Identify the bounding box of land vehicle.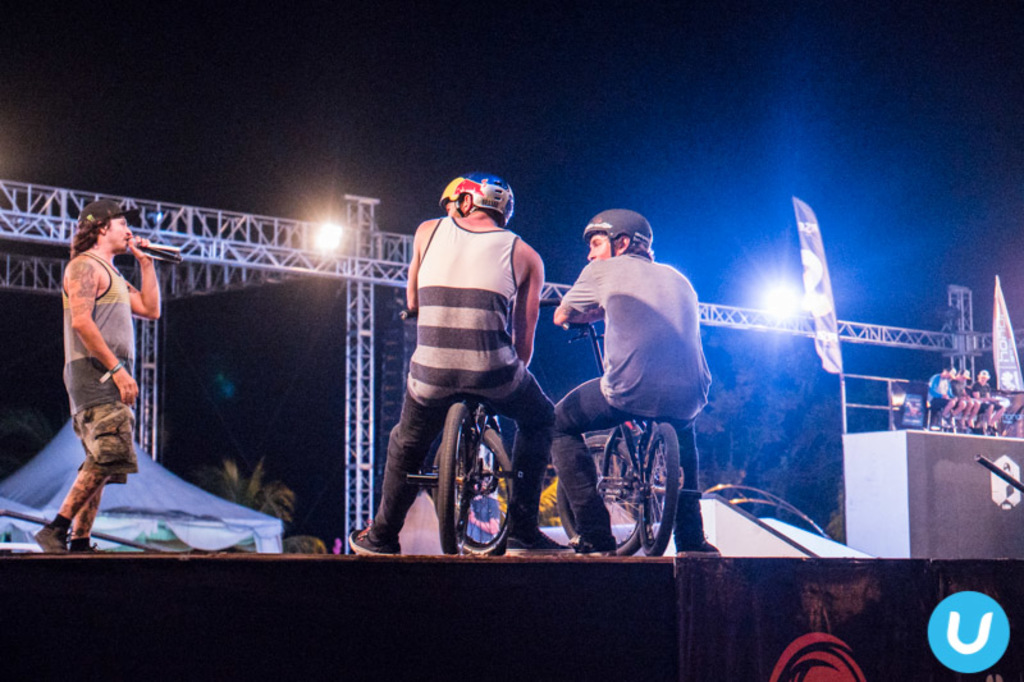
[399,310,525,557].
